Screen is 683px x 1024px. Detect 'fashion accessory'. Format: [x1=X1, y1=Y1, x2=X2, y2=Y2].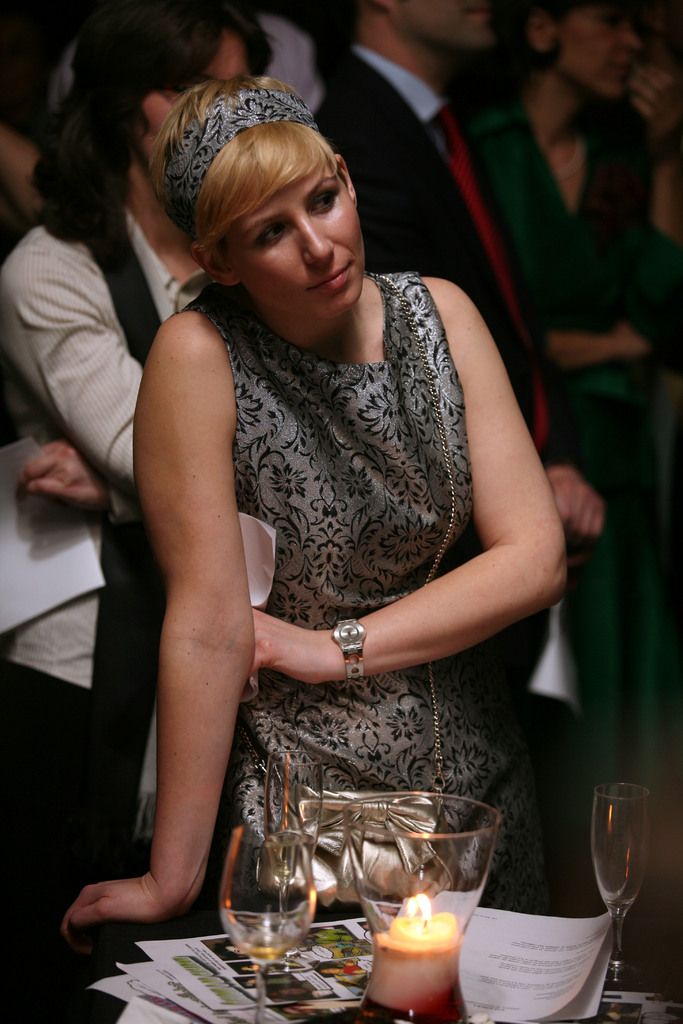
[x1=162, y1=89, x2=323, y2=239].
